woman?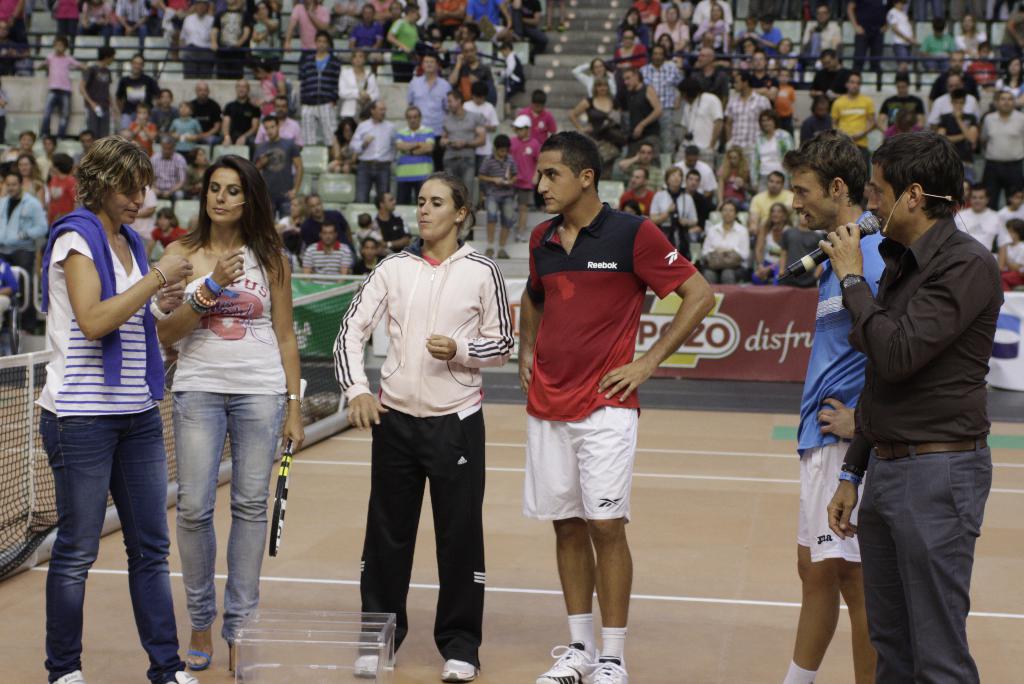
bbox(328, 169, 512, 683)
